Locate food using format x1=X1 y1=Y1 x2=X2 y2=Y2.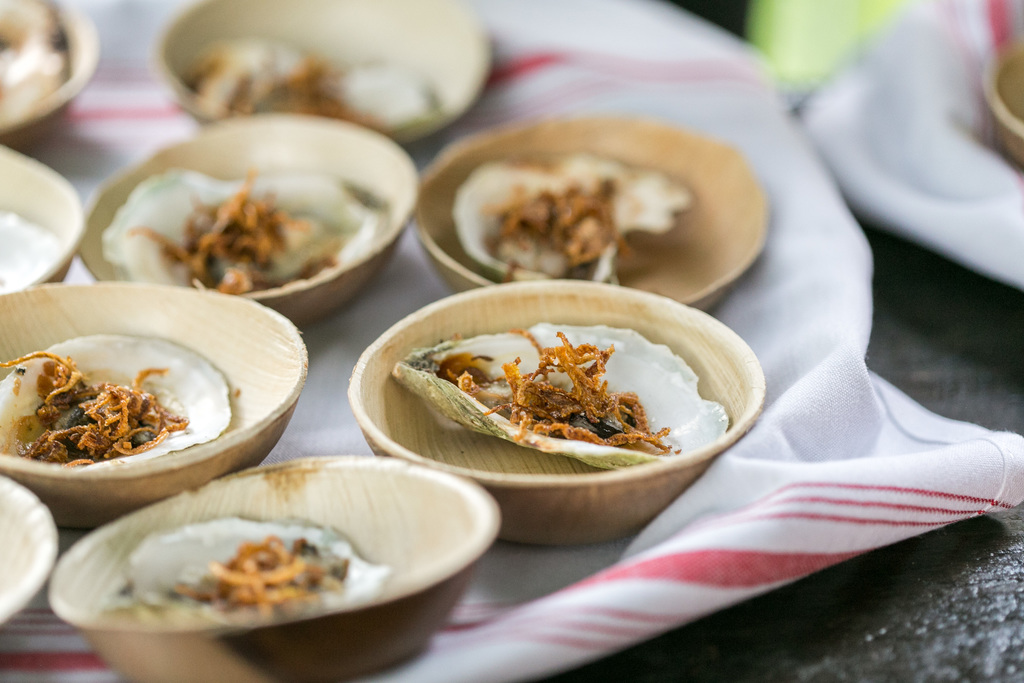
x1=97 y1=518 x2=384 y2=616.
